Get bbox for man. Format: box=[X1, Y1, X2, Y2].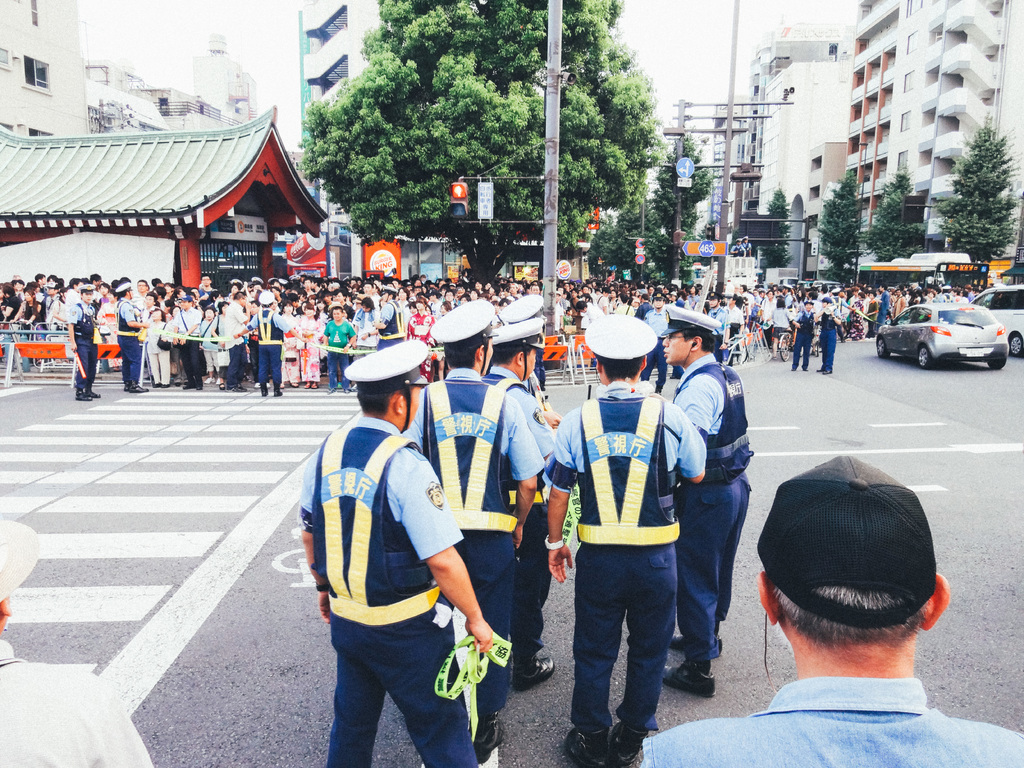
box=[375, 288, 403, 353].
